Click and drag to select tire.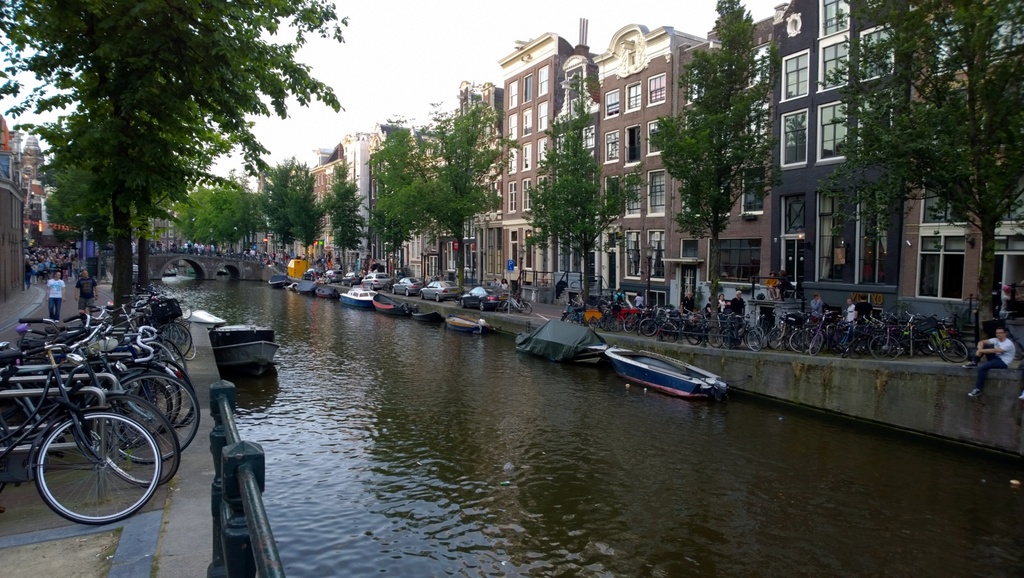
Selection: detection(391, 285, 397, 295).
